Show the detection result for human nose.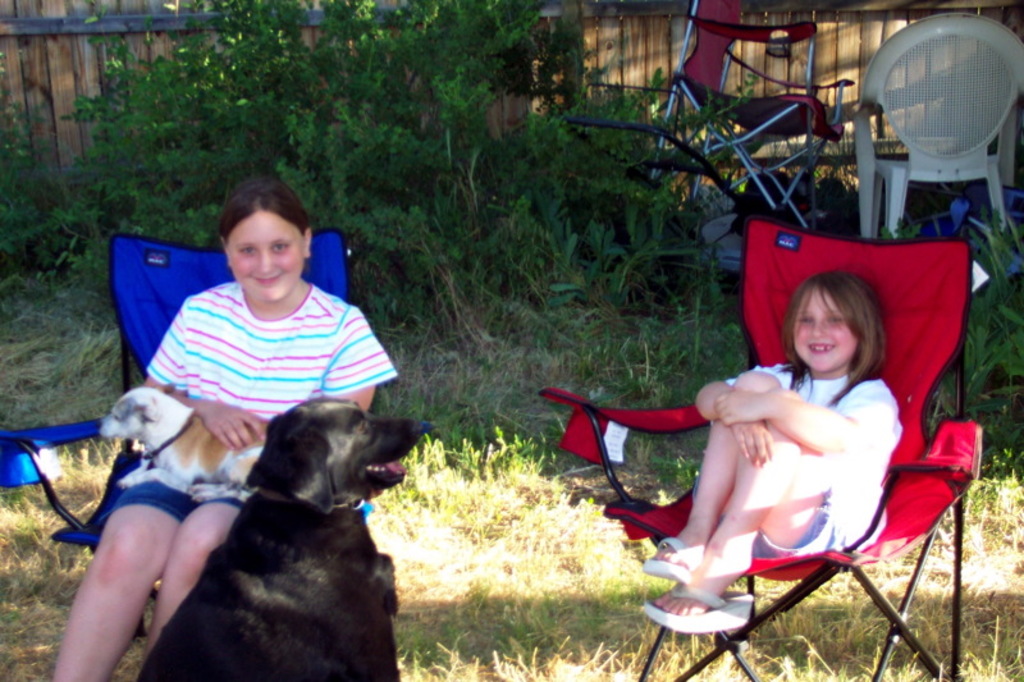
808:321:826:338.
